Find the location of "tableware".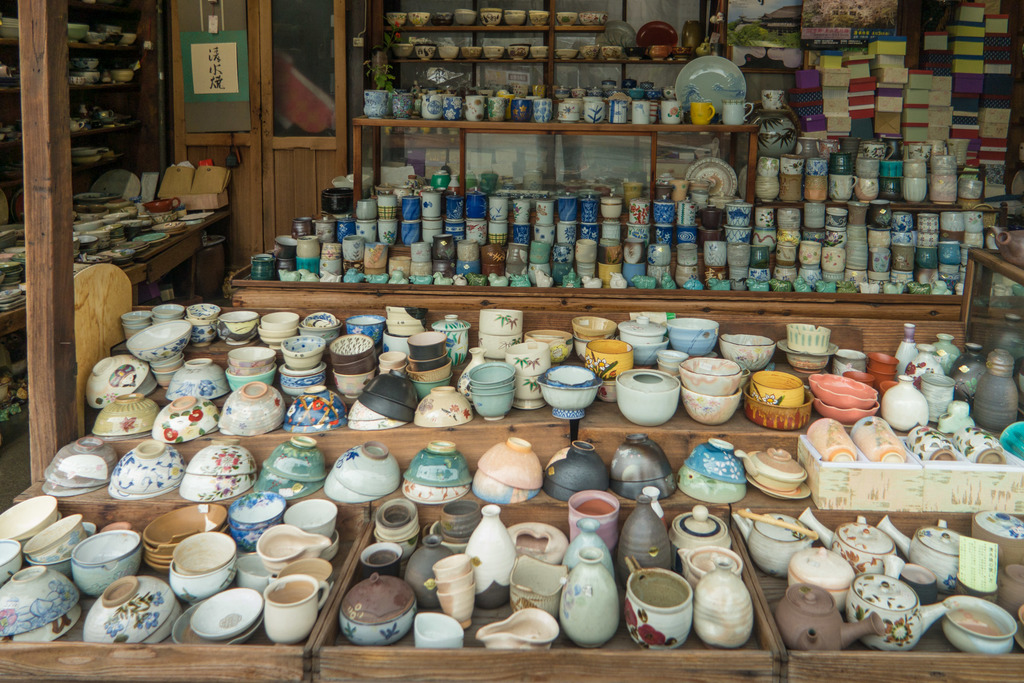
Location: <box>316,535,340,564</box>.
